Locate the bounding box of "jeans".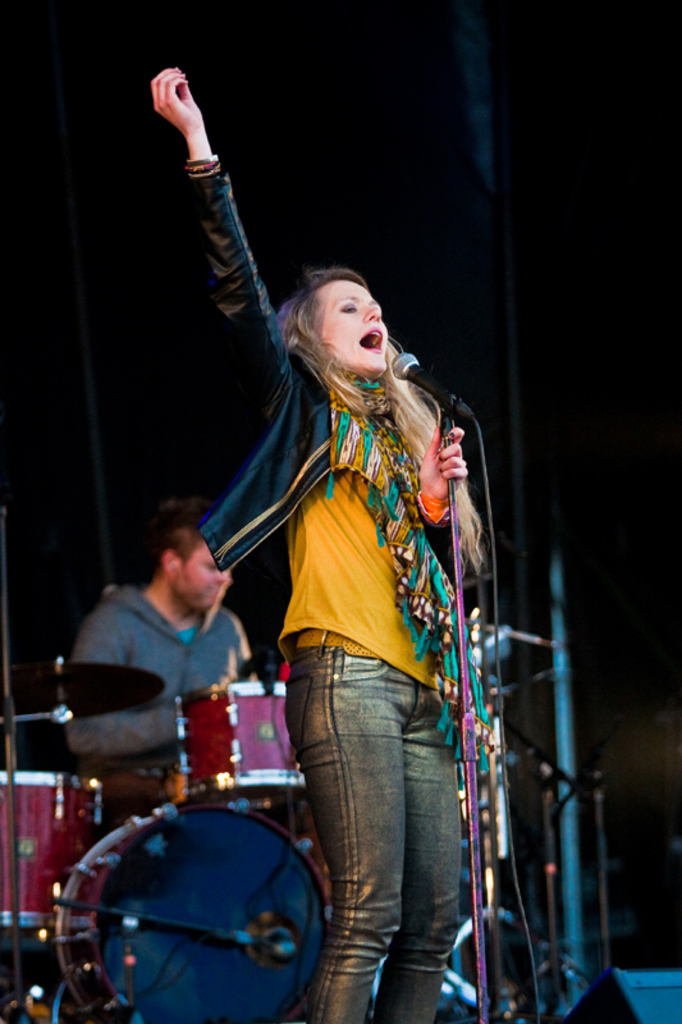
Bounding box: Rect(289, 634, 539, 1023).
